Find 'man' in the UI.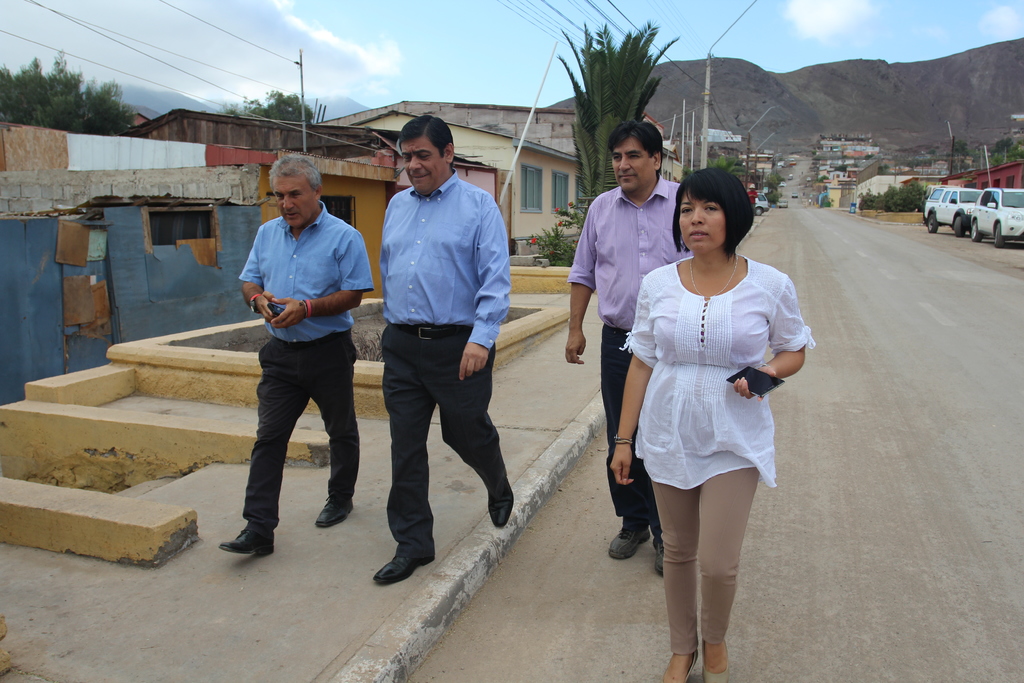
UI element at detection(221, 159, 372, 561).
